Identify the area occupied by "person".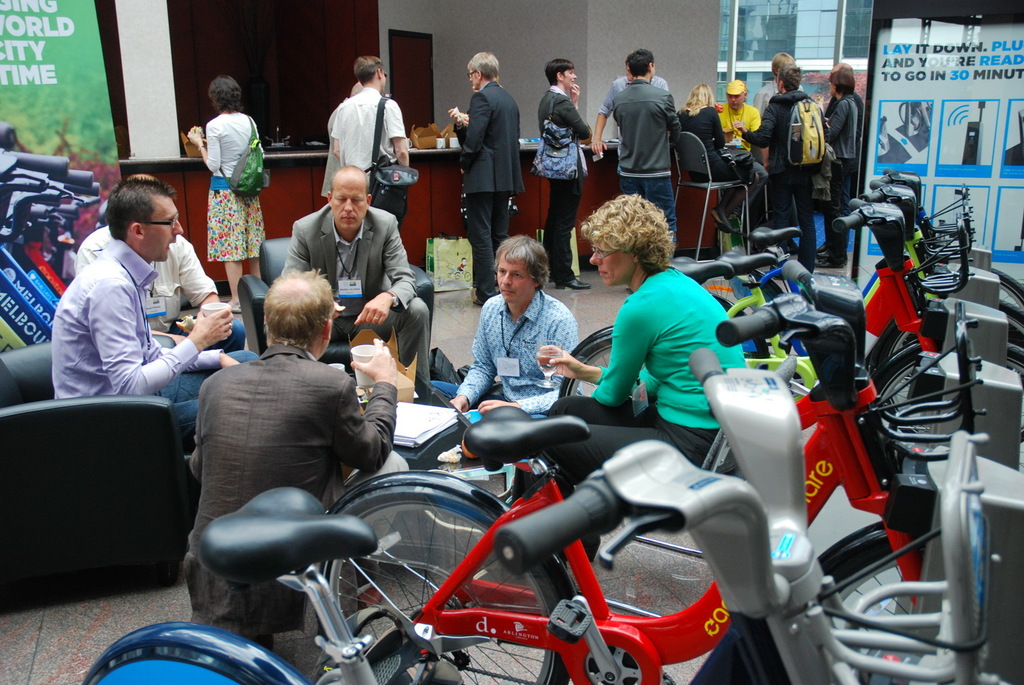
Area: <box>675,84,760,233</box>.
